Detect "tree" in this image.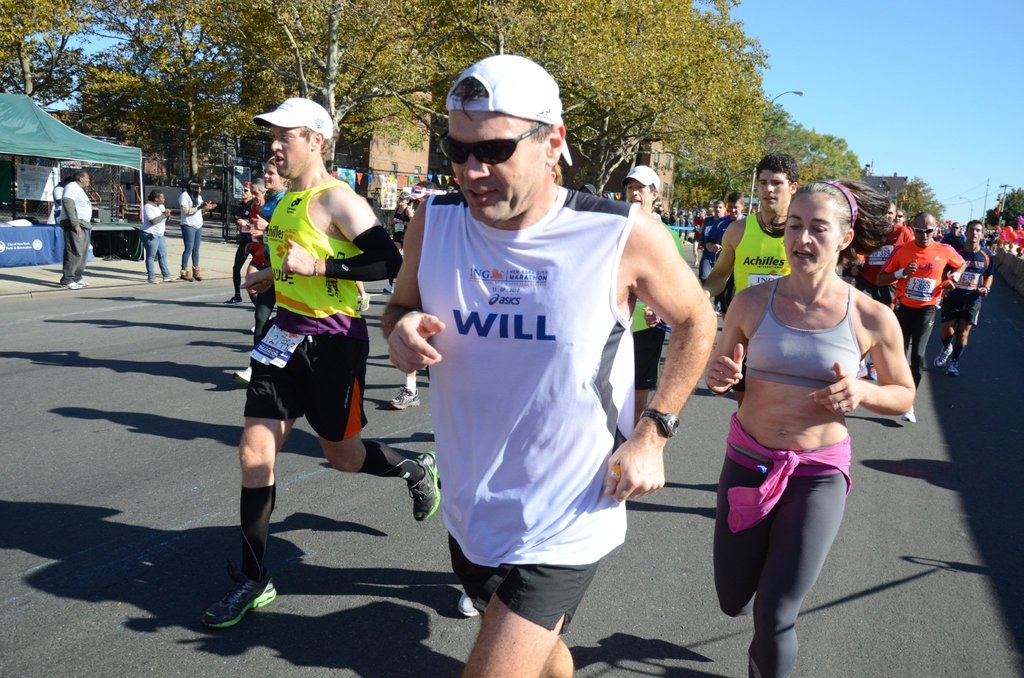
Detection: bbox(986, 186, 1023, 230).
